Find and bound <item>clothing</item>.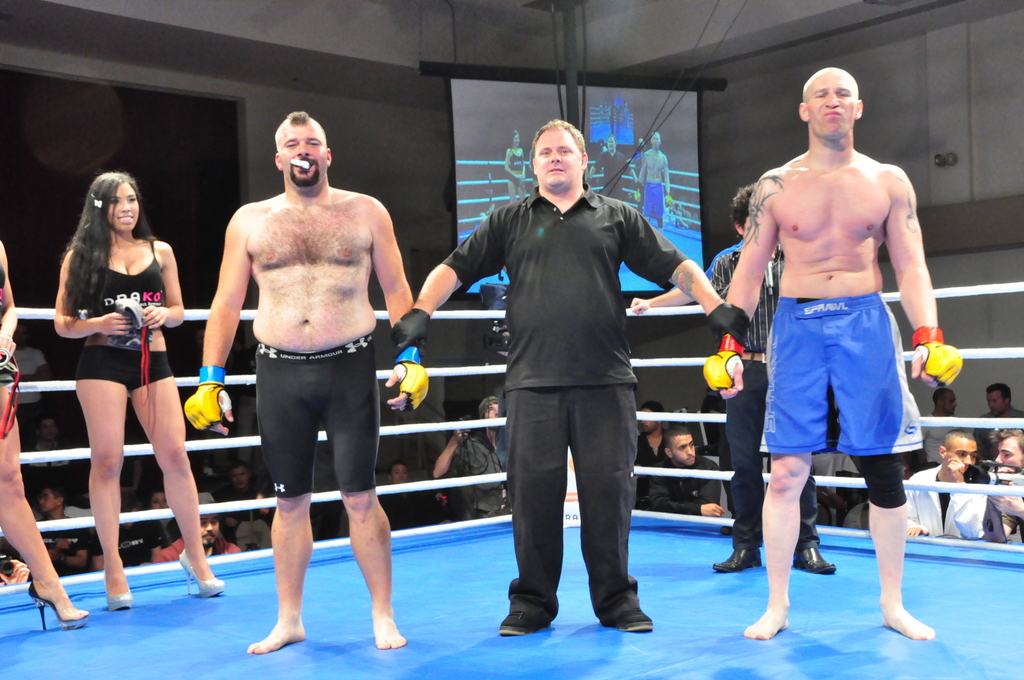
Bound: bbox=(255, 335, 380, 501).
